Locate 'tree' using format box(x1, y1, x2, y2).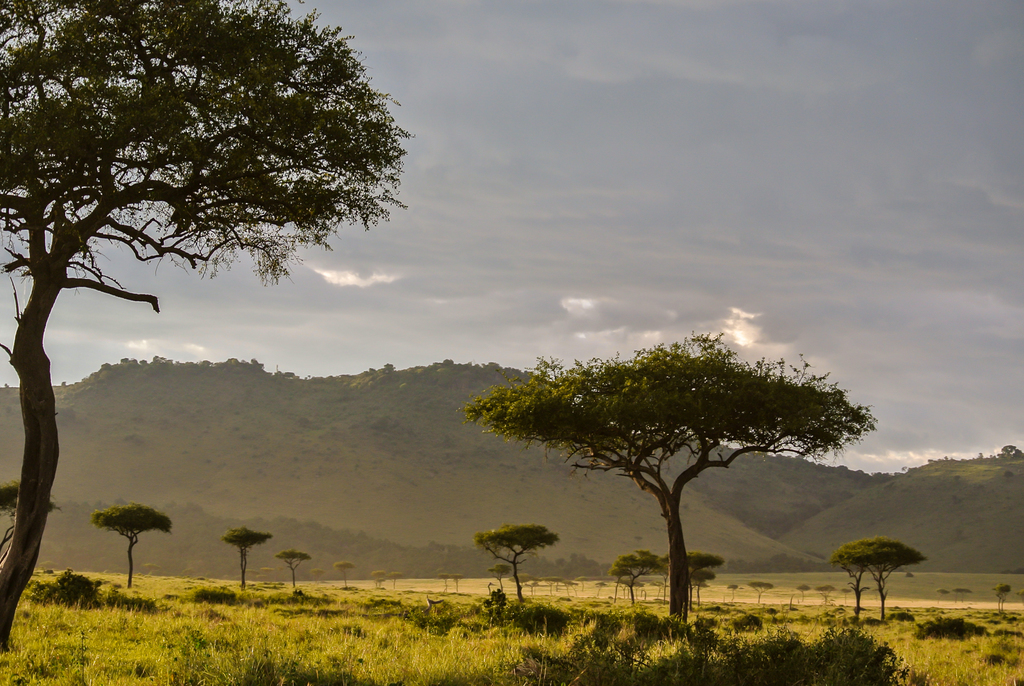
box(828, 538, 879, 625).
